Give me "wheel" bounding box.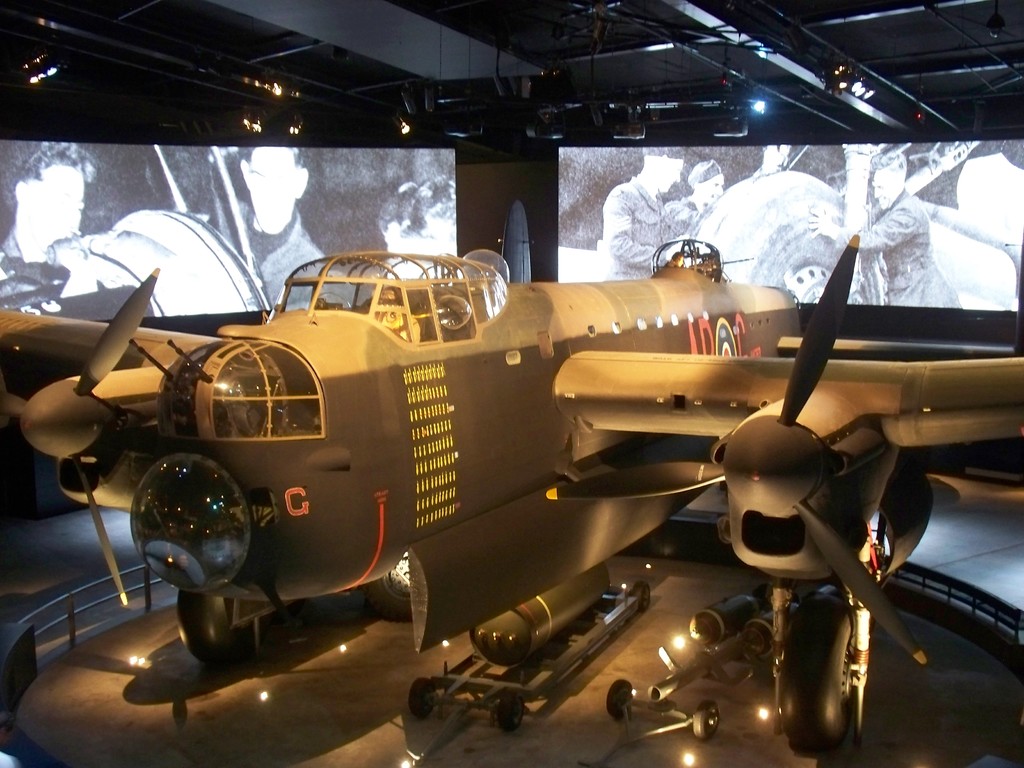
{"left": 795, "top": 611, "right": 870, "bottom": 748}.
